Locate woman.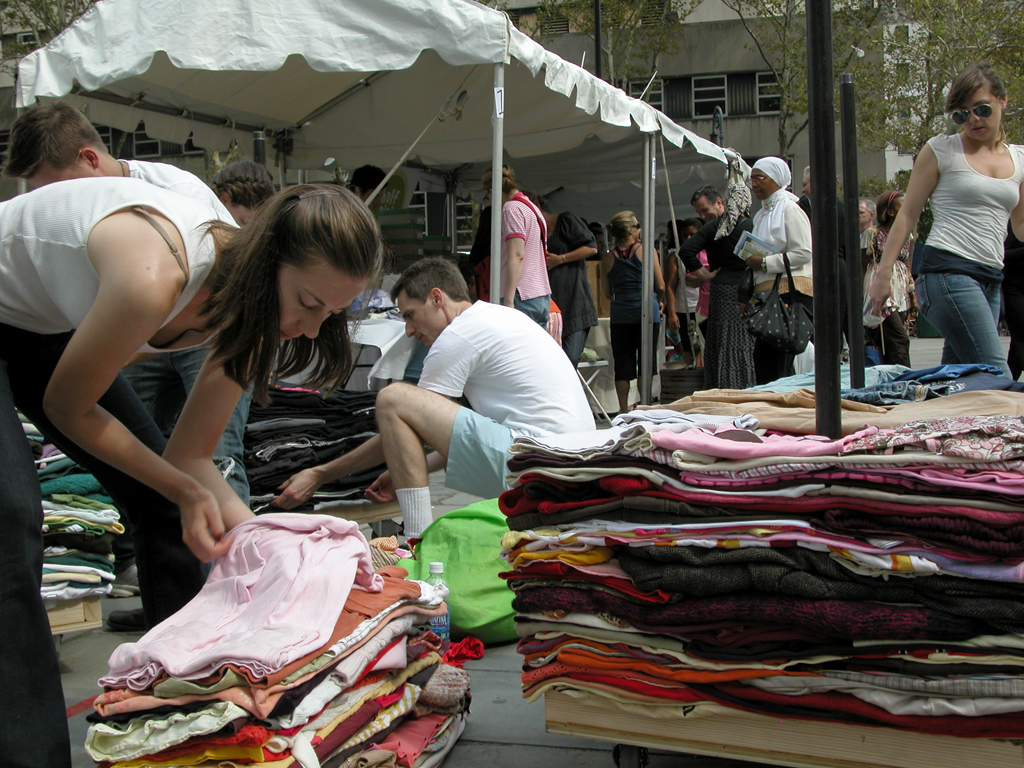
Bounding box: bbox(597, 210, 670, 414).
